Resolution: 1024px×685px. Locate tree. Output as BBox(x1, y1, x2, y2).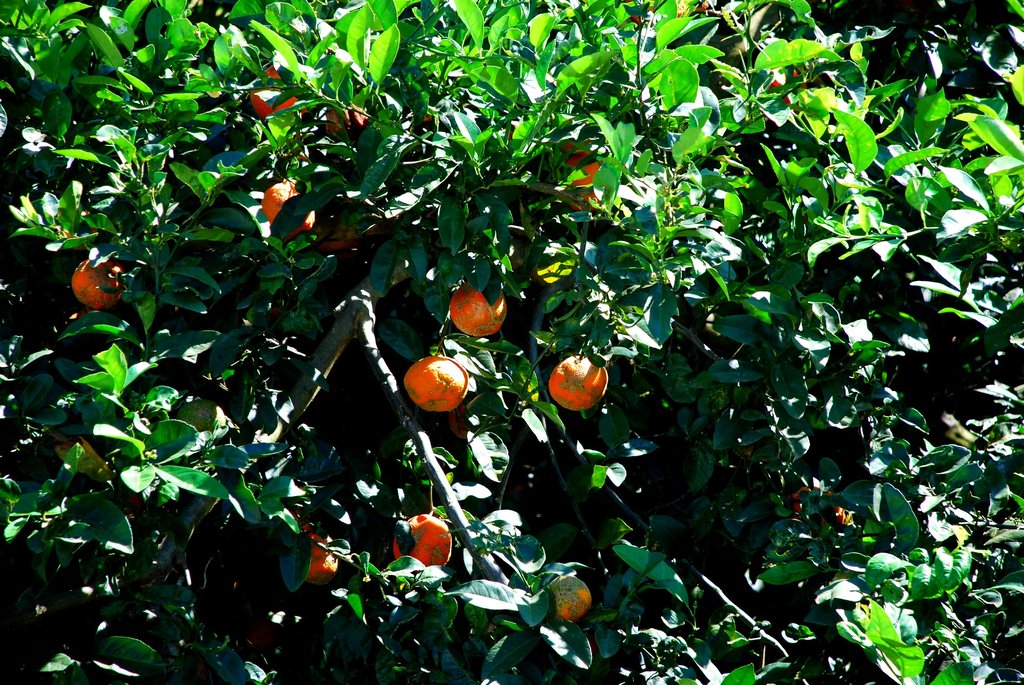
BBox(0, 0, 1023, 684).
